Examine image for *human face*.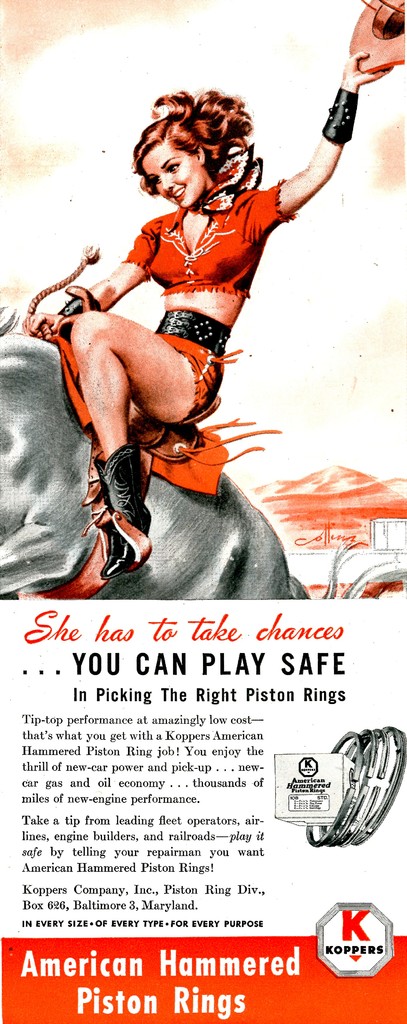
Examination result: 140, 142, 204, 211.
